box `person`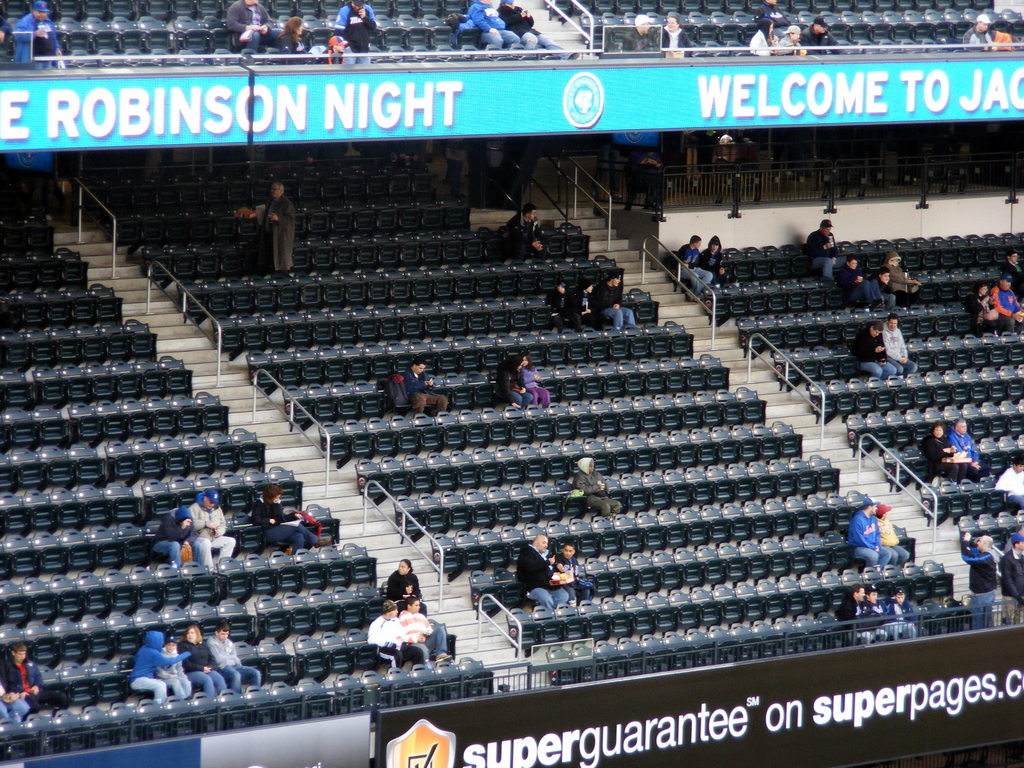
box(549, 282, 586, 335)
